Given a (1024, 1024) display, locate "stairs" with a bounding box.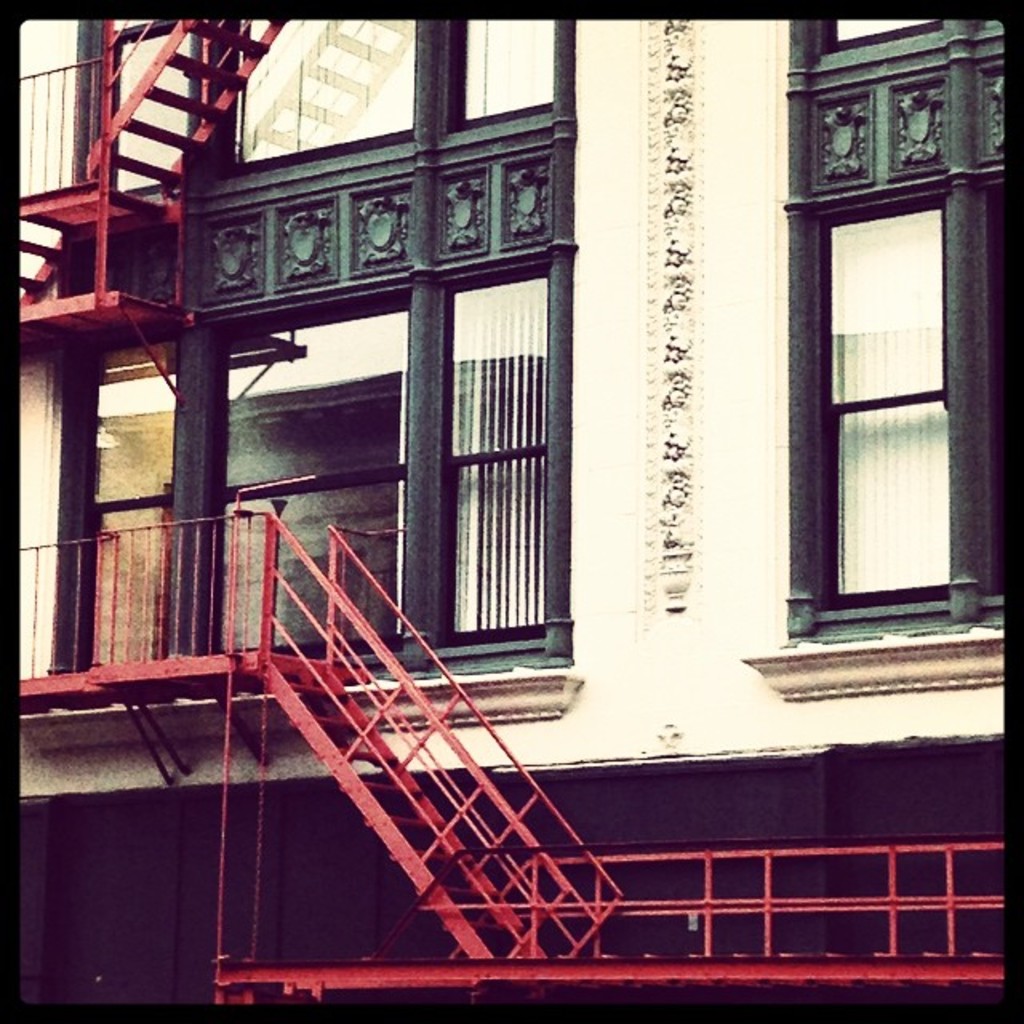
Located: 14,205,80,317.
